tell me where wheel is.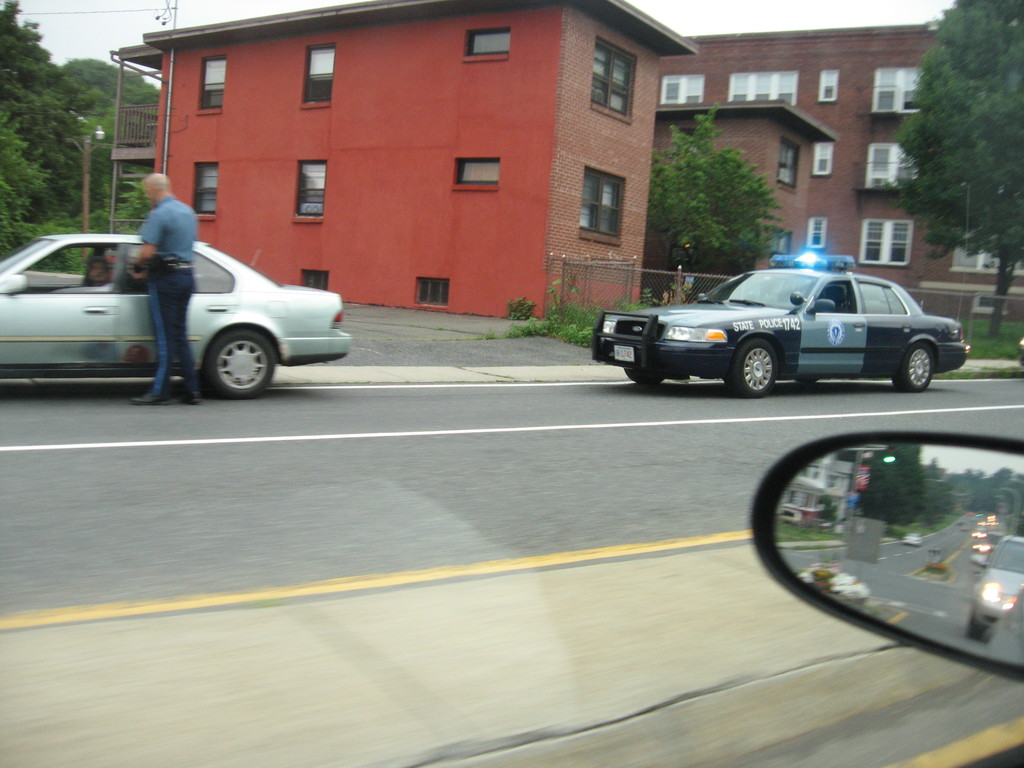
wheel is at (630,372,660,383).
